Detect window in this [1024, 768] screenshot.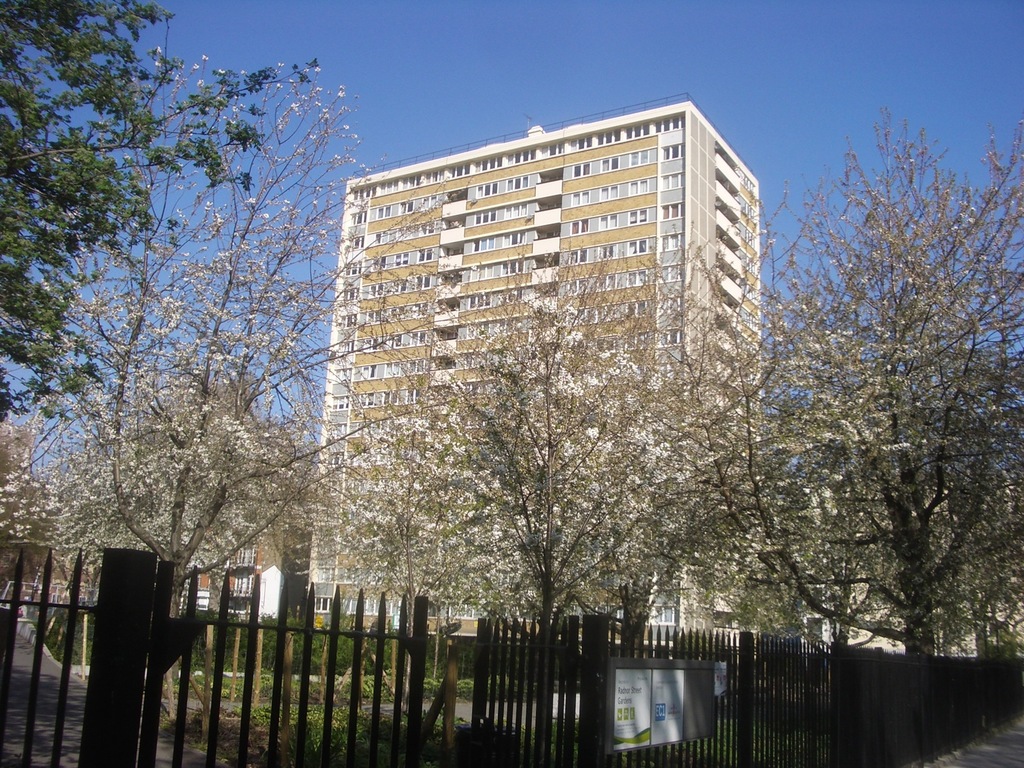
Detection: {"left": 467, "top": 319, "right": 487, "bottom": 338}.
